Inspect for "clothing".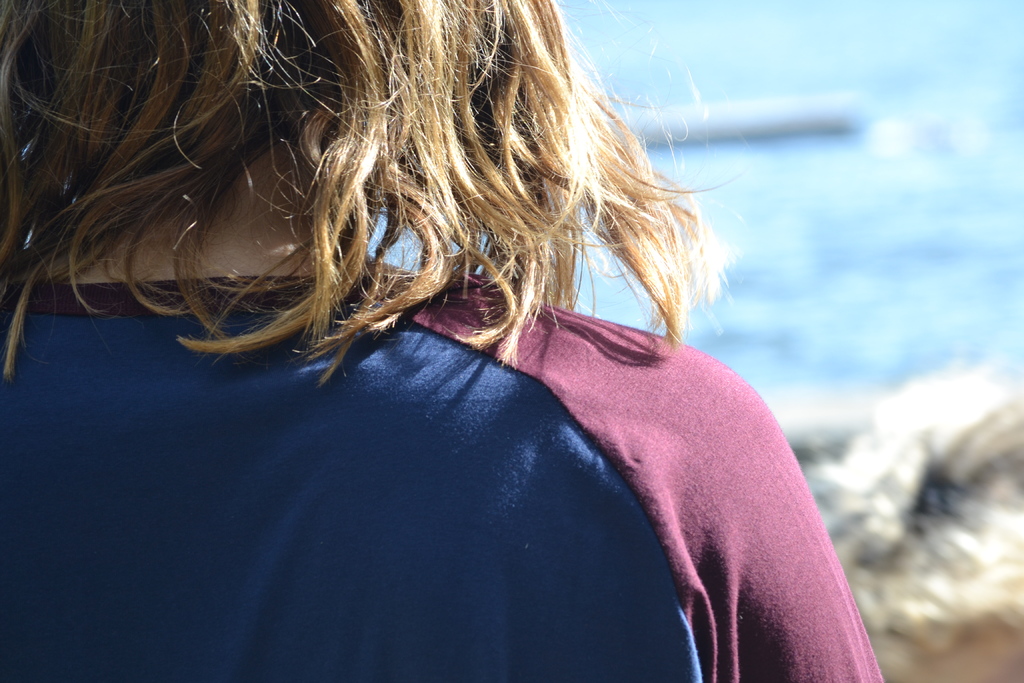
Inspection: detection(0, 296, 892, 682).
